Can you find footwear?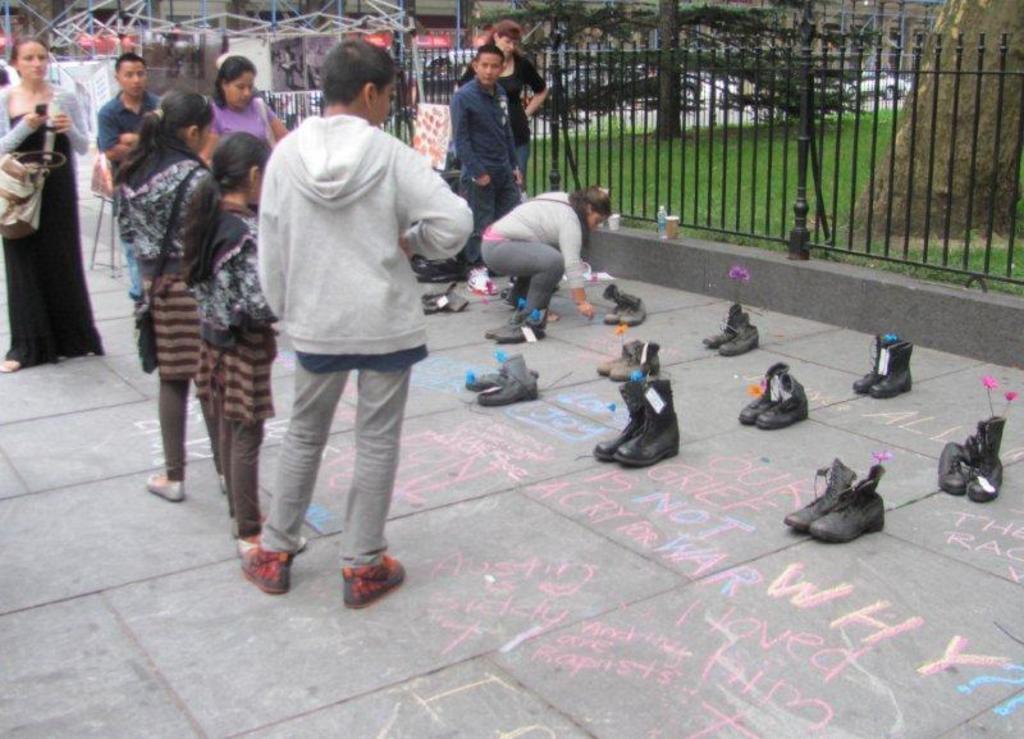
Yes, bounding box: l=941, t=442, r=964, b=492.
